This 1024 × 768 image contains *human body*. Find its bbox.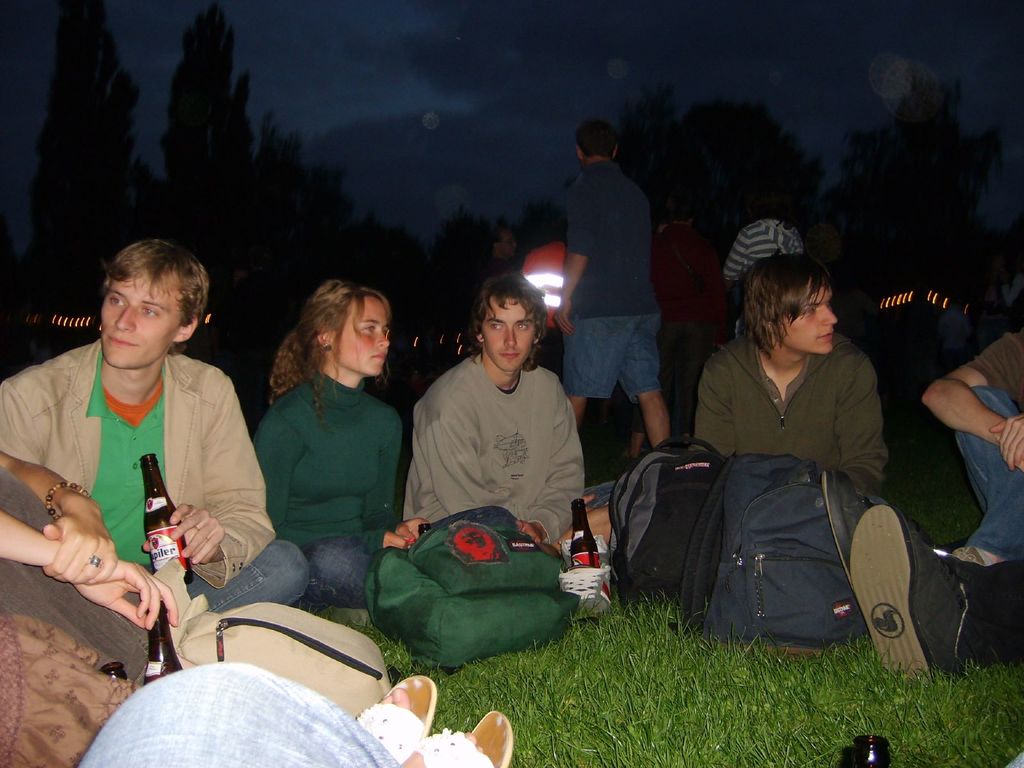
left=685, top=250, right=890, bottom=487.
